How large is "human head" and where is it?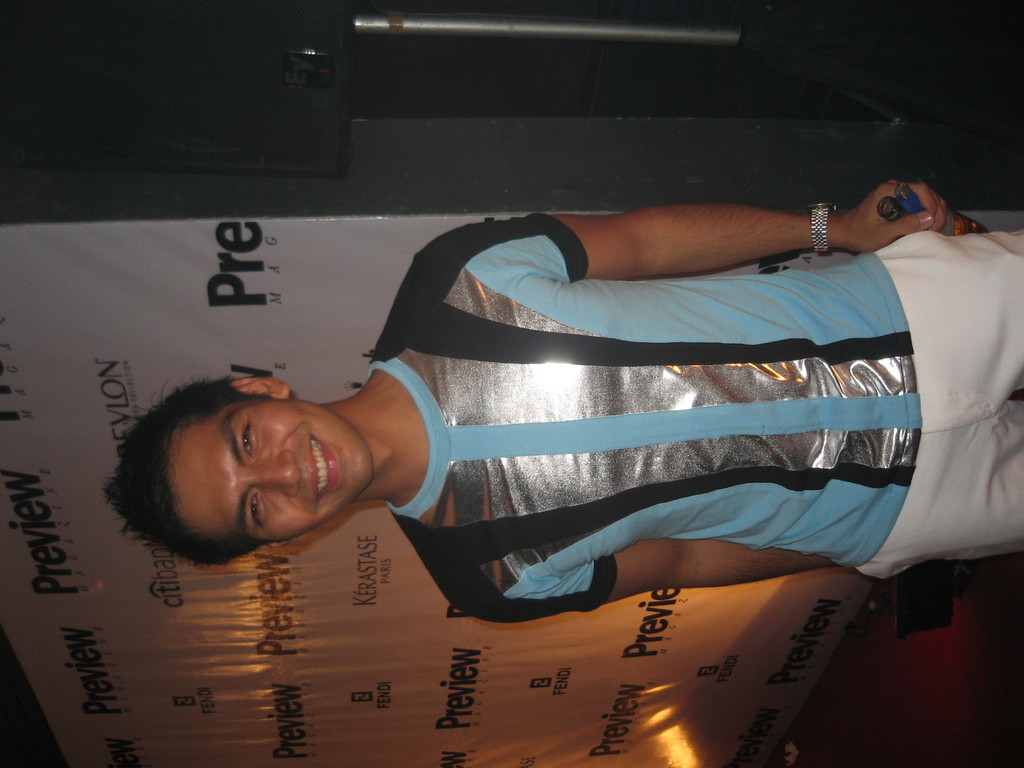
Bounding box: bbox(138, 375, 379, 545).
